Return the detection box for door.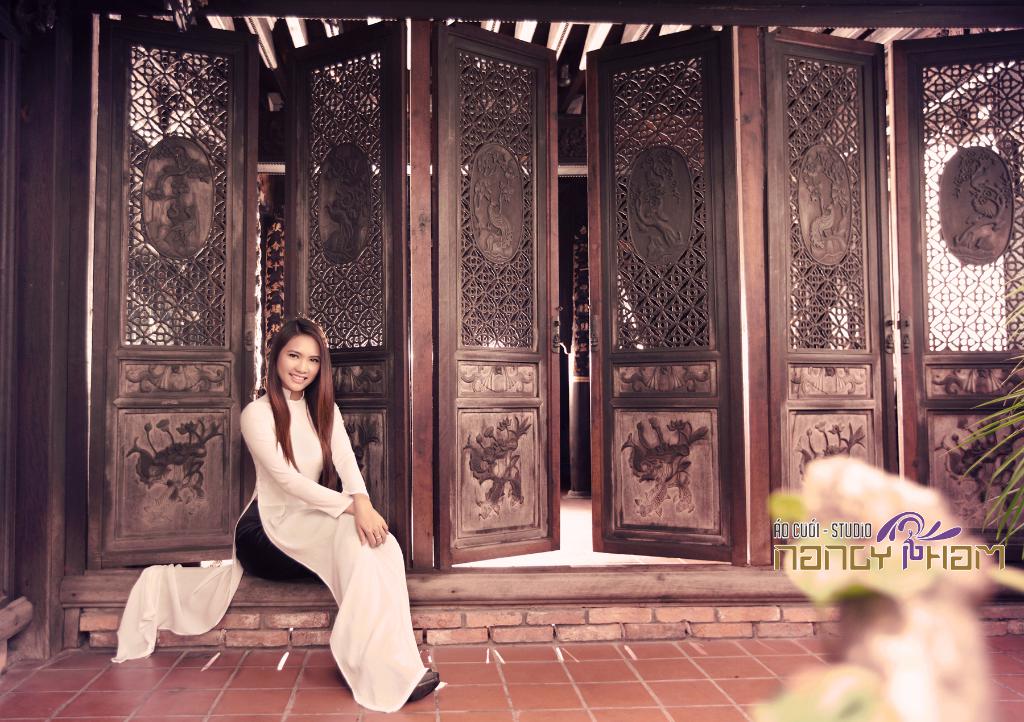
detection(442, 22, 563, 565).
